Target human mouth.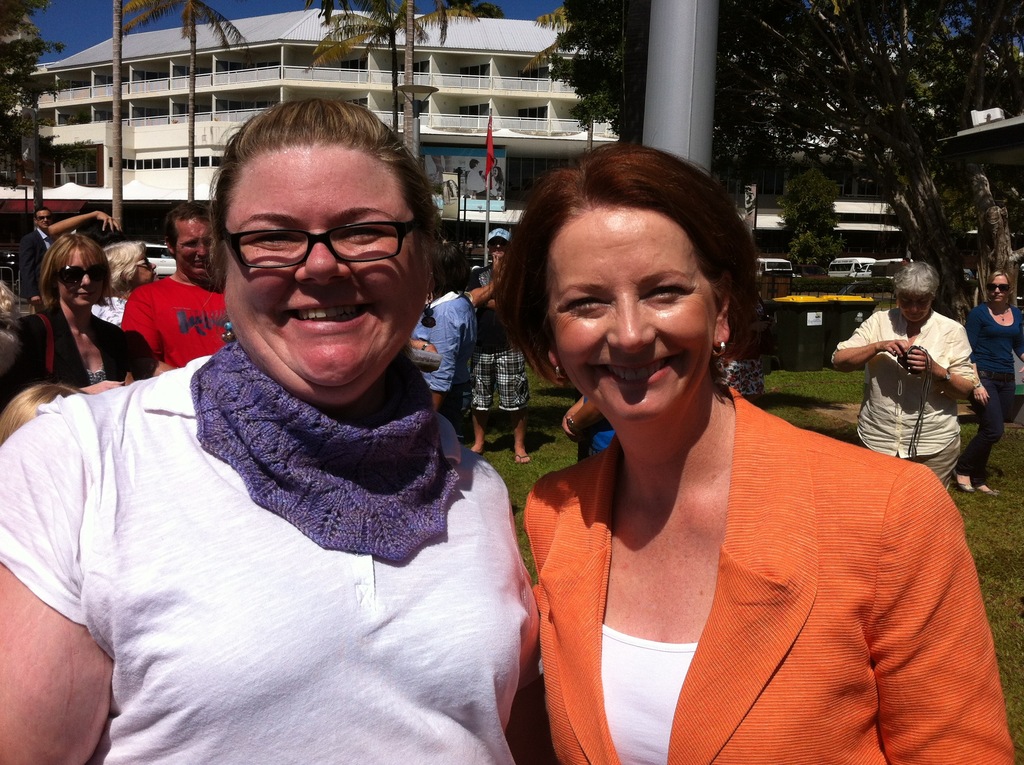
Target region: <region>284, 293, 370, 337</region>.
